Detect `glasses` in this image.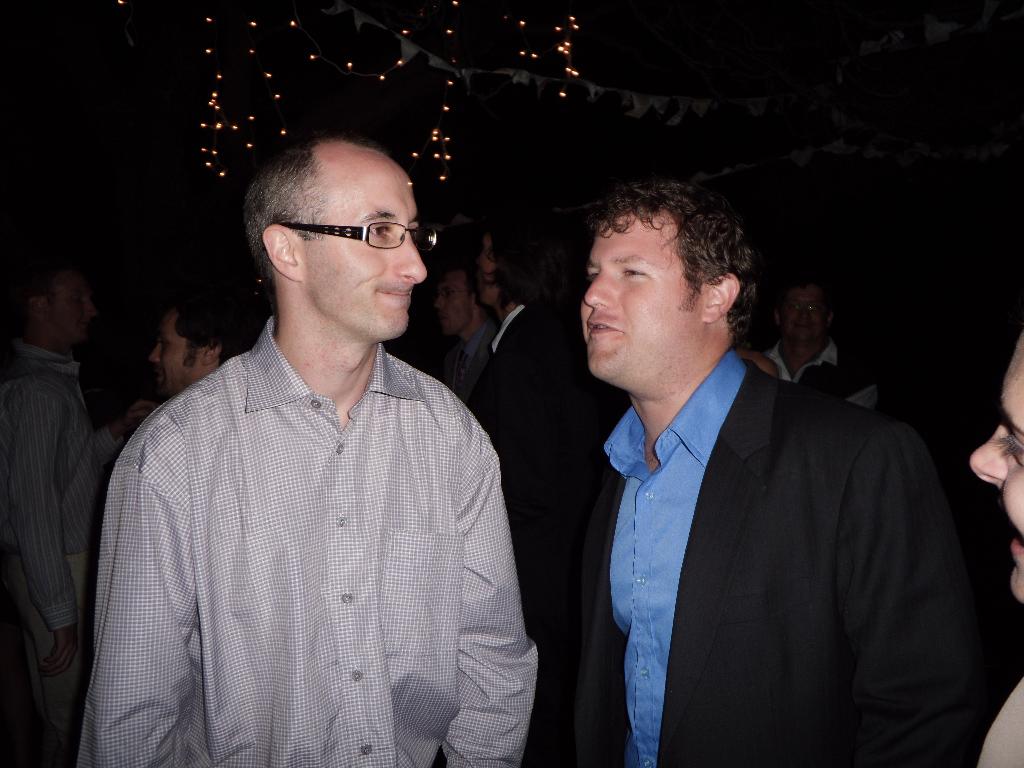
Detection: [786, 300, 823, 316].
